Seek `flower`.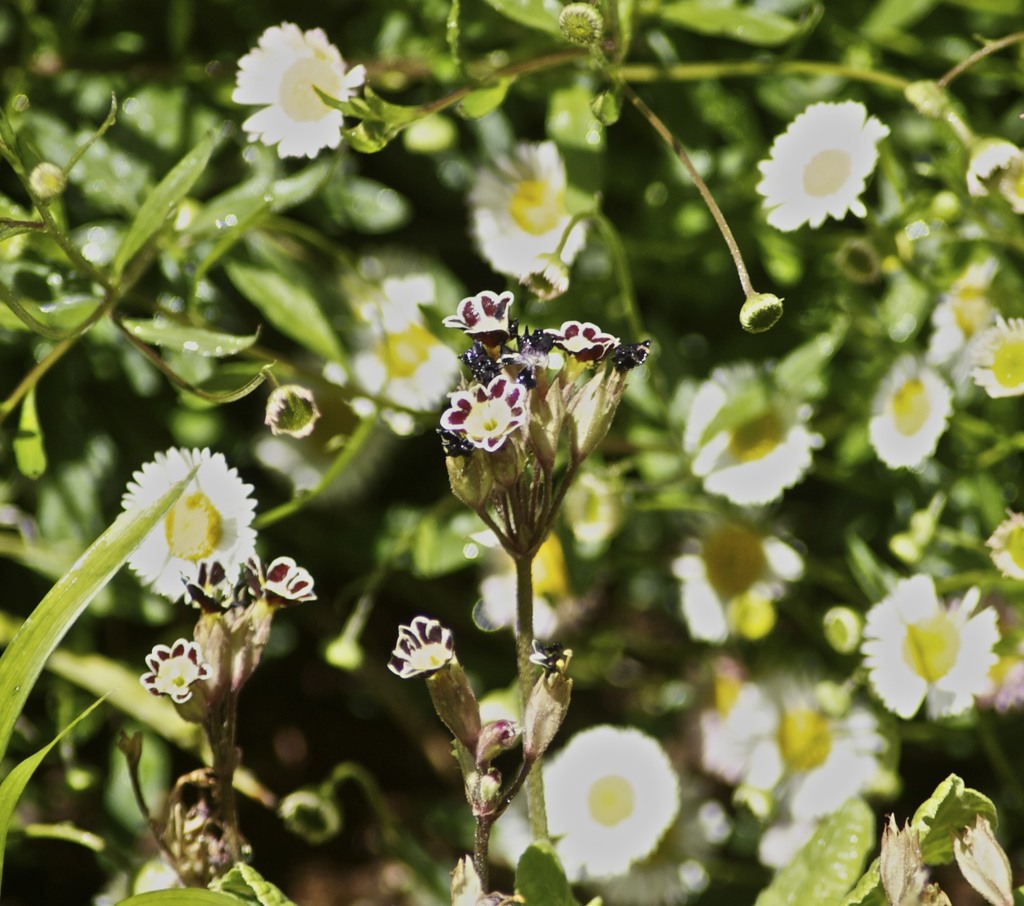
left=985, top=511, right=1023, bottom=577.
